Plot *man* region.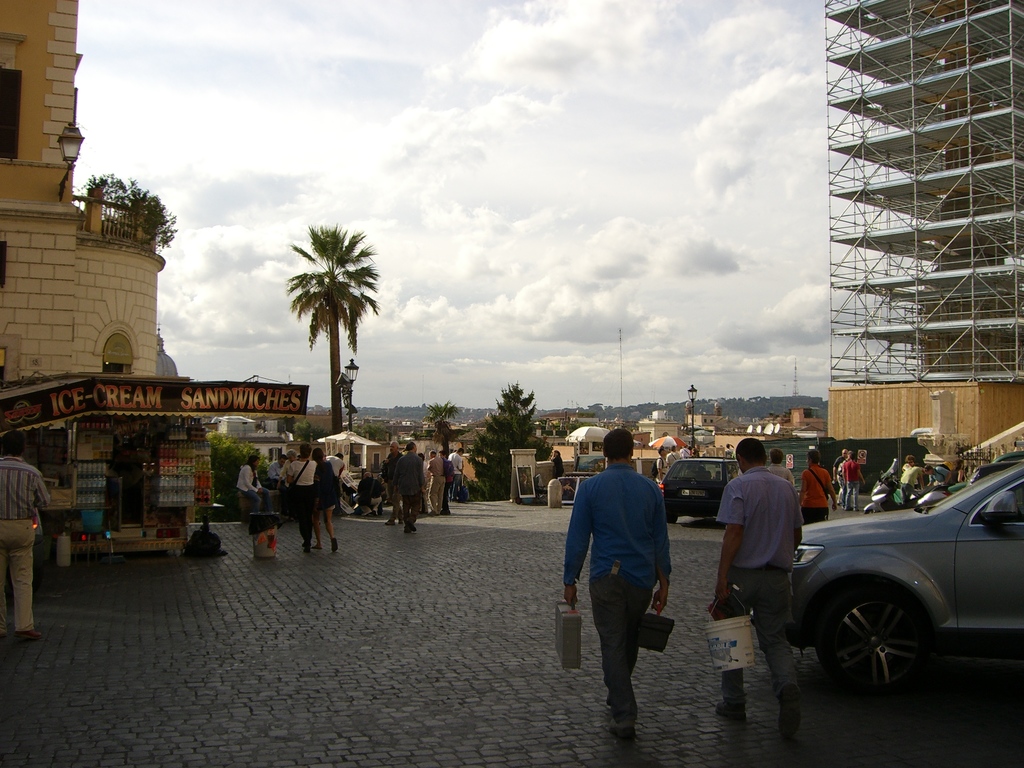
Plotted at {"left": 708, "top": 427, "right": 817, "bottom": 744}.
